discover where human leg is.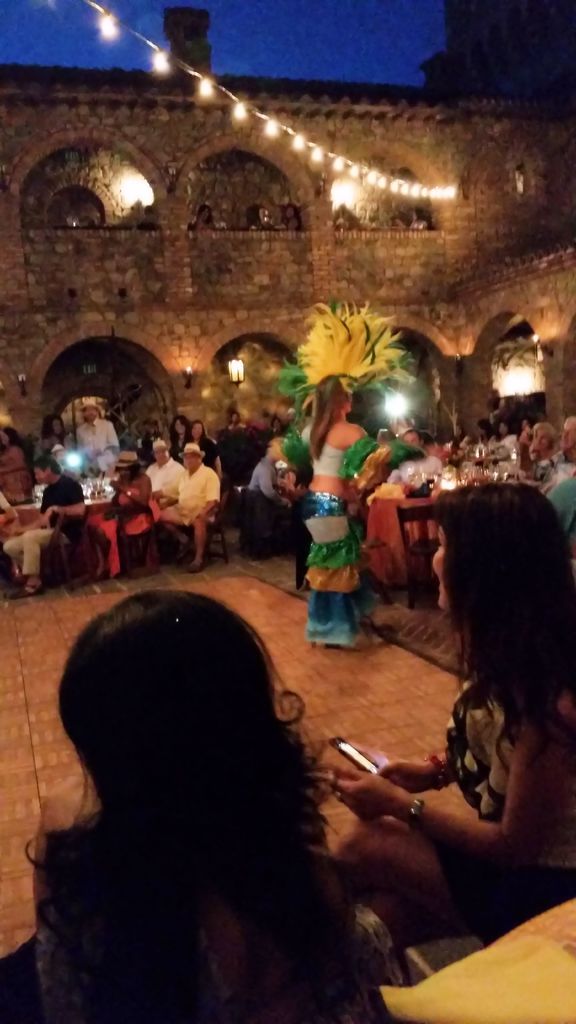
Discovered at bbox(186, 521, 212, 566).
